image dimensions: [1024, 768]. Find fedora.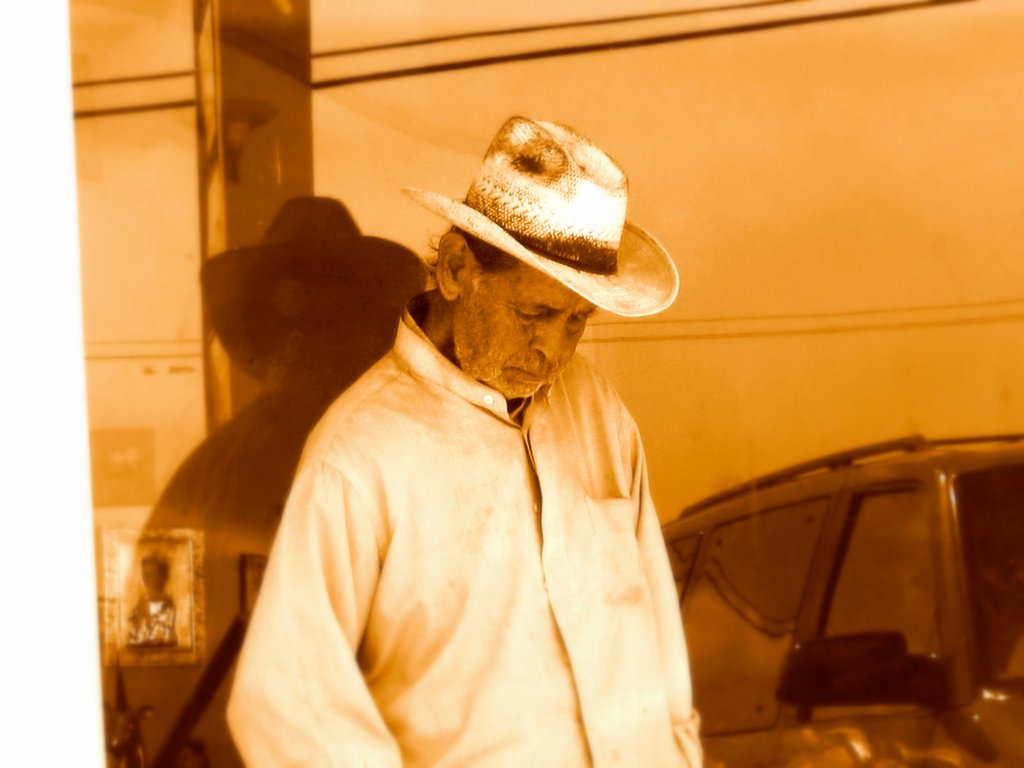
[left=404, top=115, right=681, bottom=311].
